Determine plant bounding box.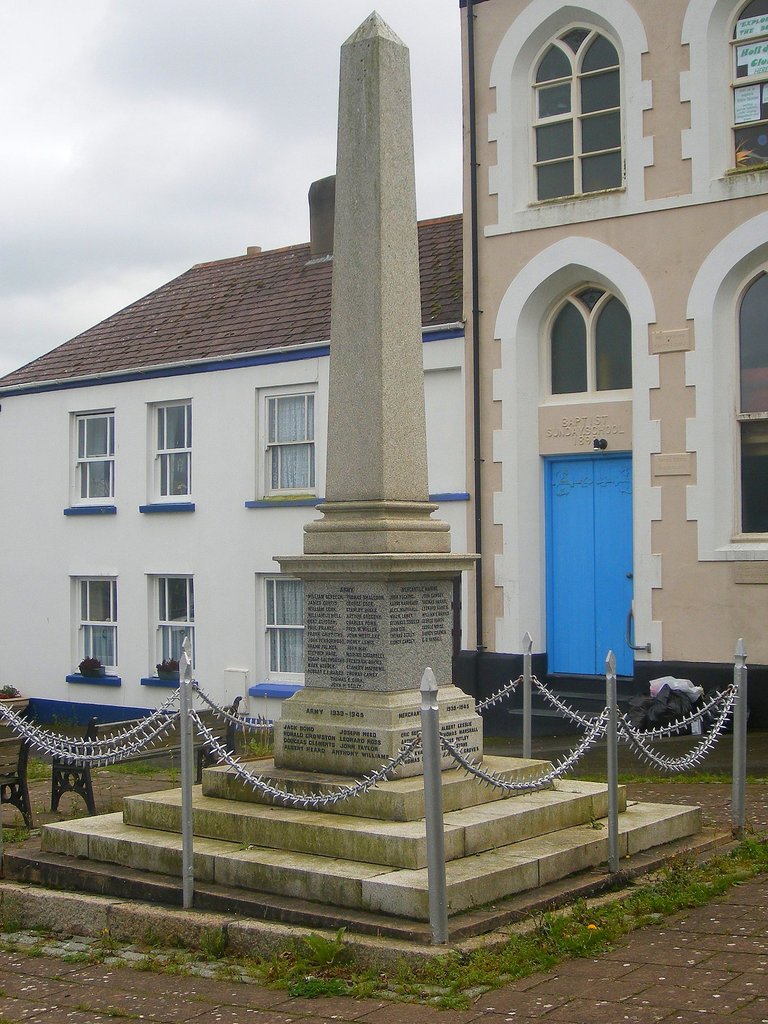
Determined: pyautogui.locateOnScreen(562, 890, 619, 967).
